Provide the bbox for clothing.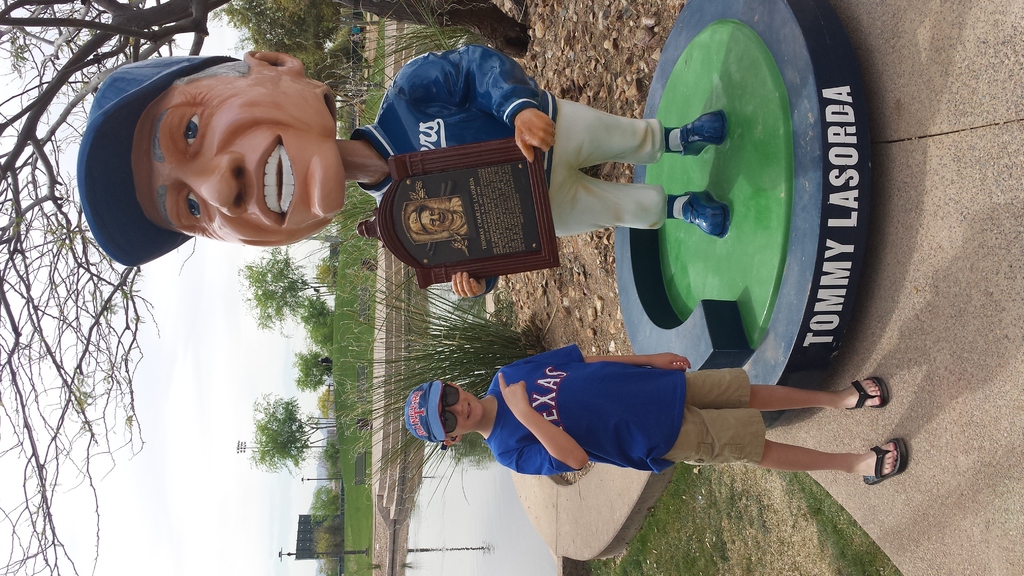
[left=445, top=192, right=468, bottom=239].
